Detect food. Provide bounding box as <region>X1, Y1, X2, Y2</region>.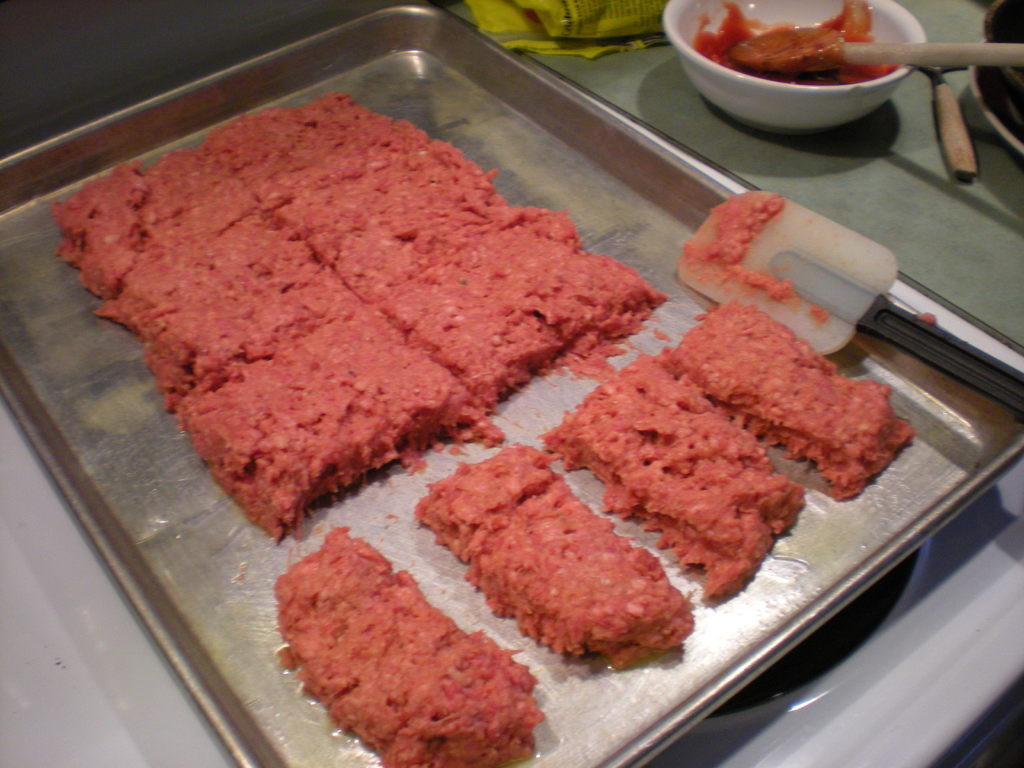
<region>537, 297, 915, 598</region>.
